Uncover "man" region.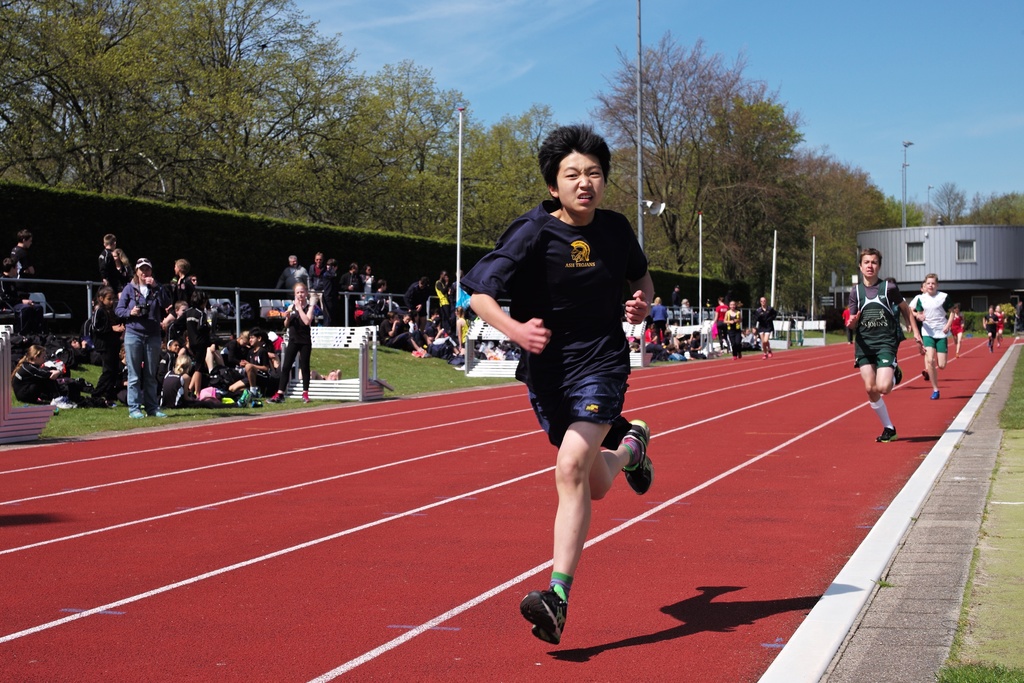
Uncovered: {"left": 275, "top": 252, "right": 309, "bottom": 292}.
